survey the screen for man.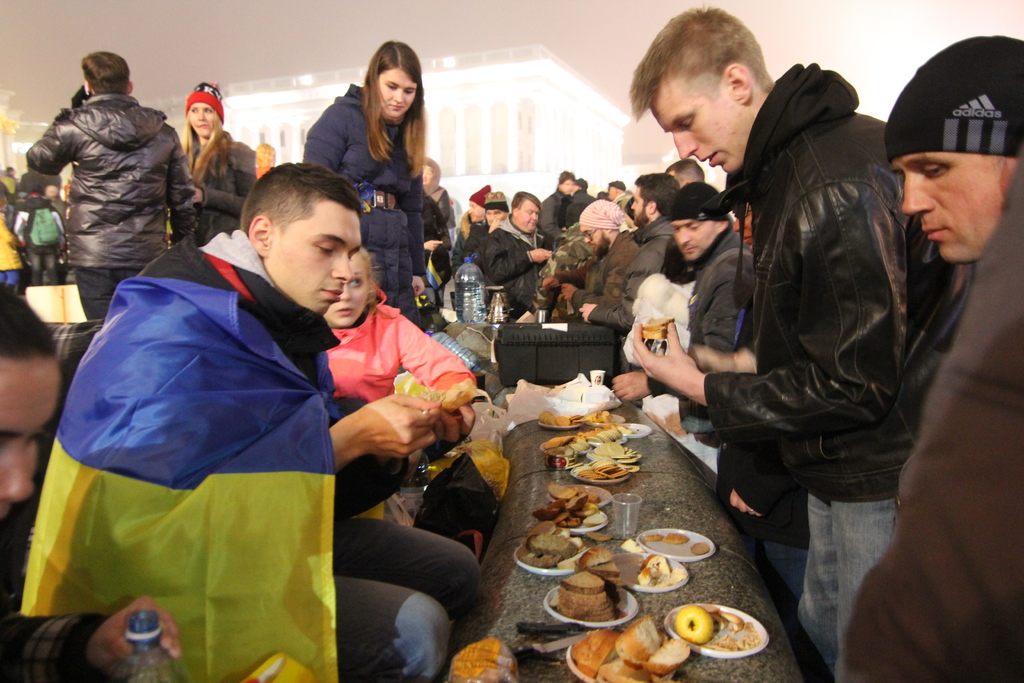
Survey found: crop(630, 4, 971, 682).
